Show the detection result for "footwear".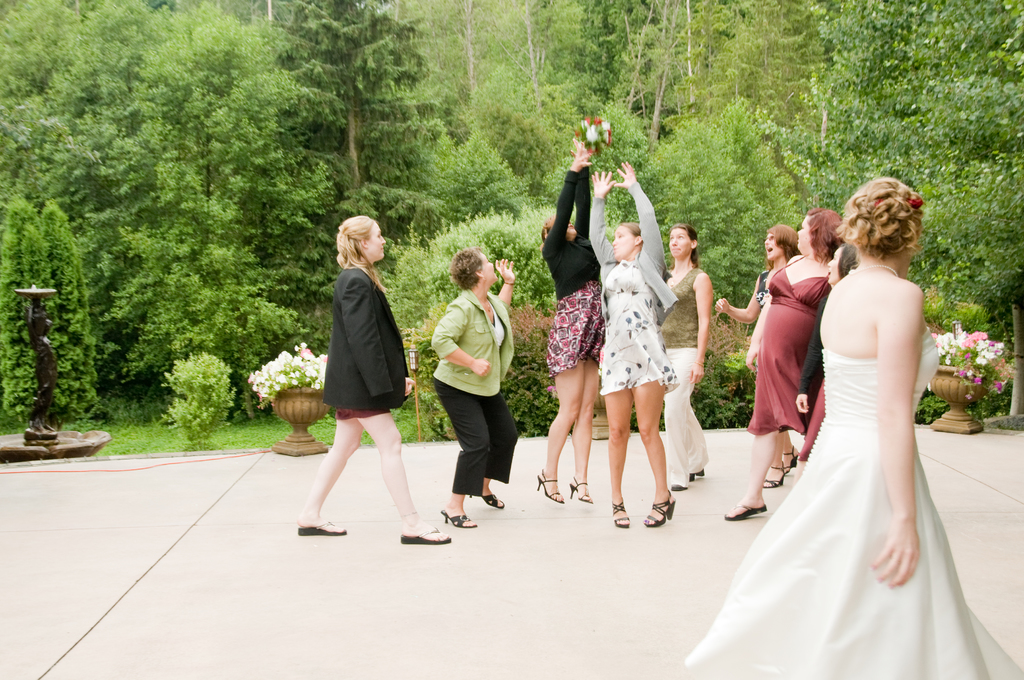
{"x1": 778, "y1": 443, "x2": 803, "y2": 463}.
